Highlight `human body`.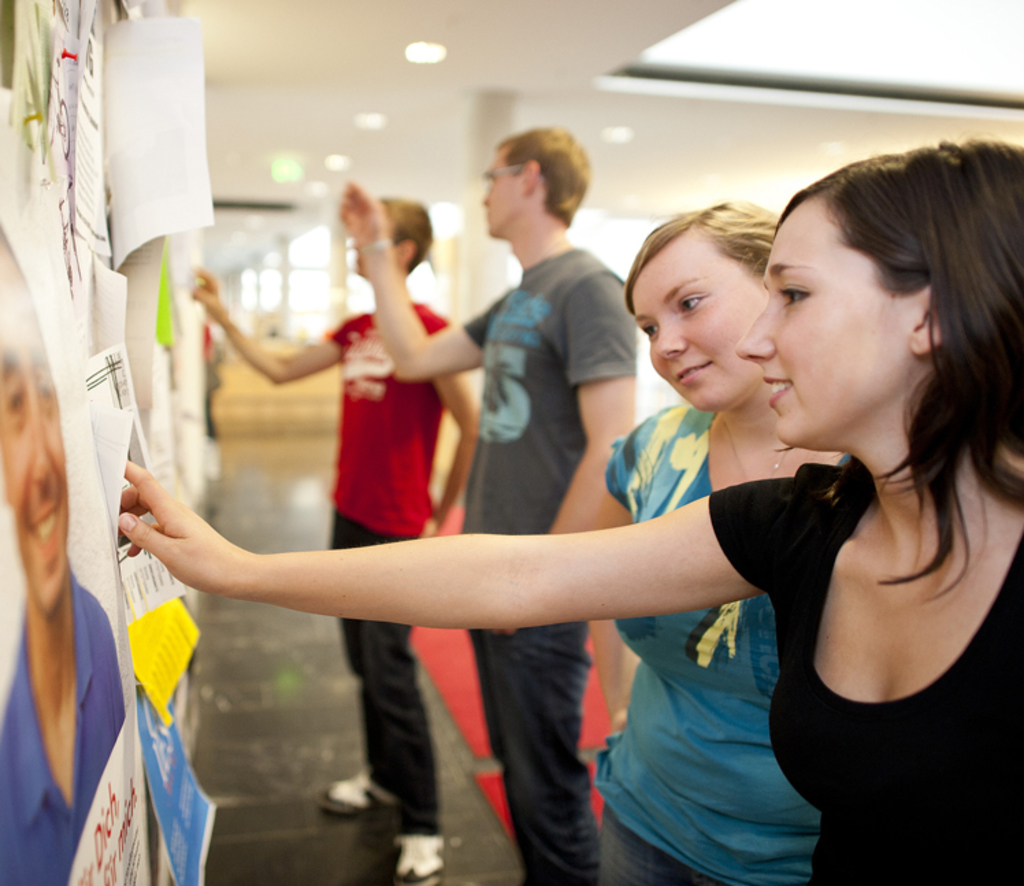
Highlighted region: bbox=(115, 119, 1023, 885).
